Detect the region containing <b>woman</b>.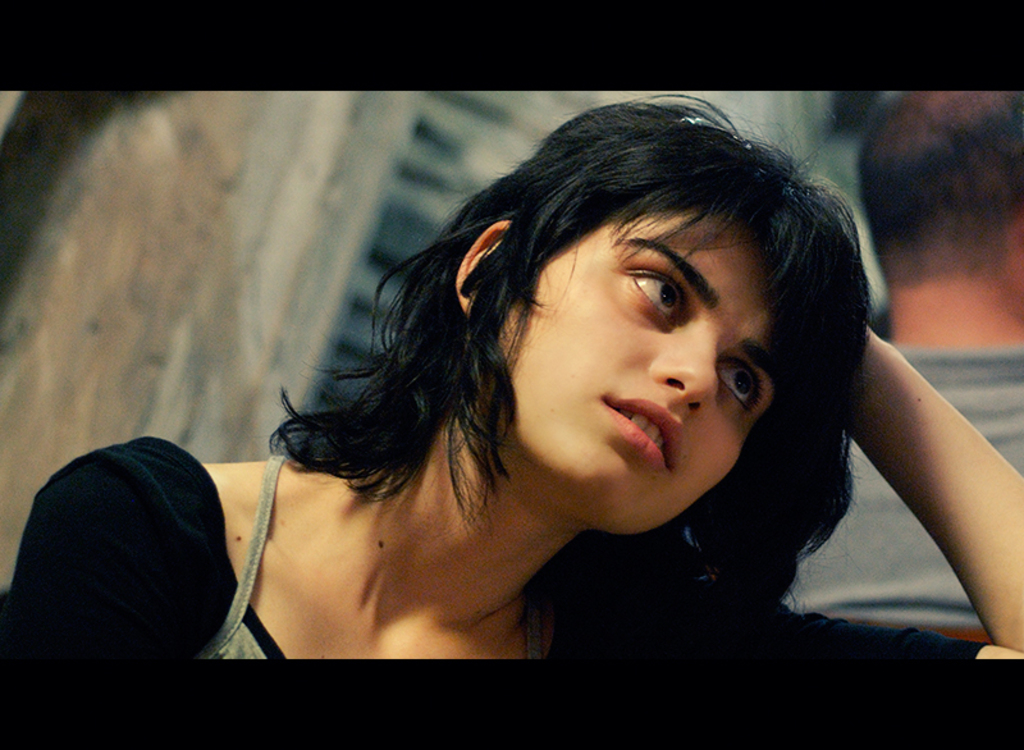
(6, 93, 1023, 672).
